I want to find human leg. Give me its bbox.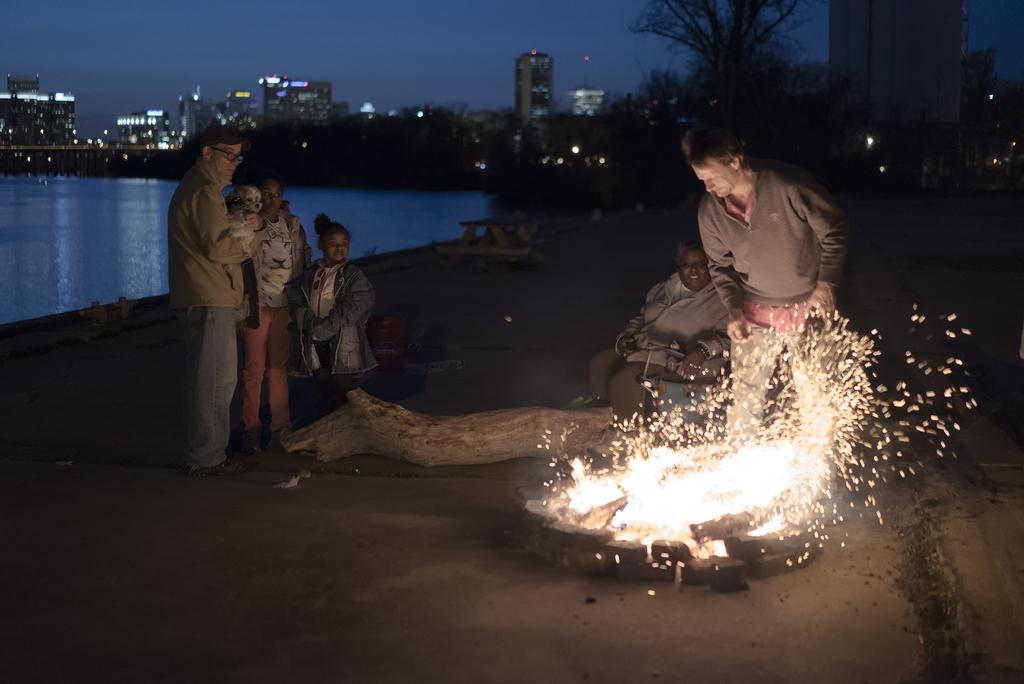
bbox(184, 273, 236, 475).
